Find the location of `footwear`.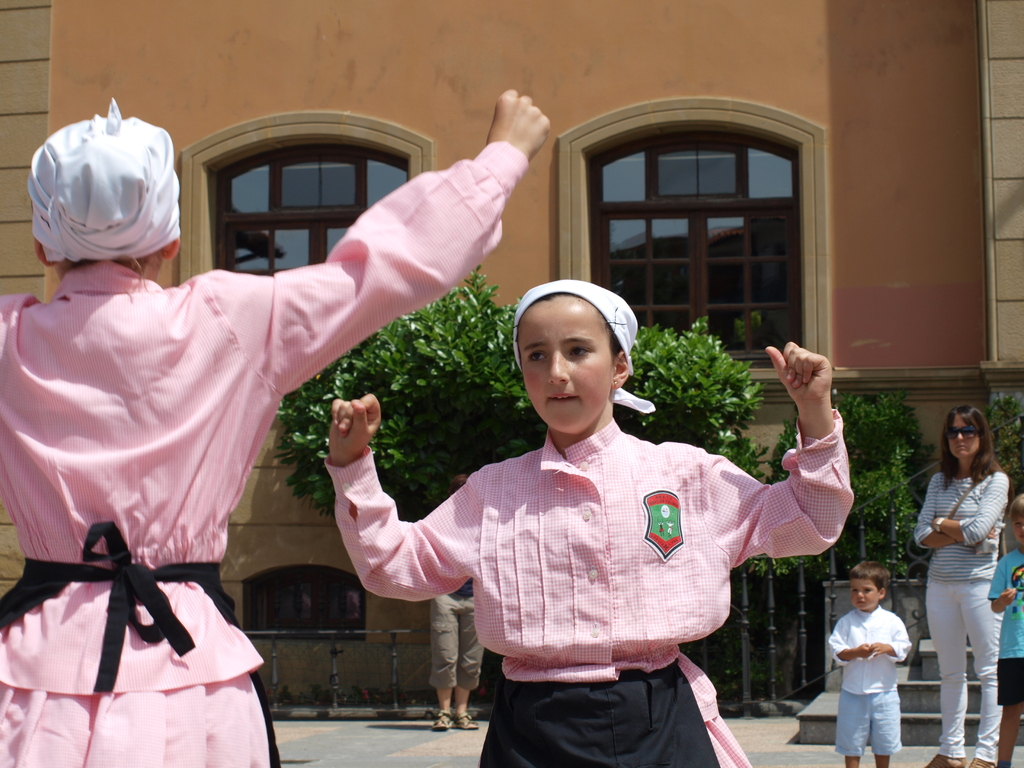
Location: left=455, top=704, right=474, bottom=732.
